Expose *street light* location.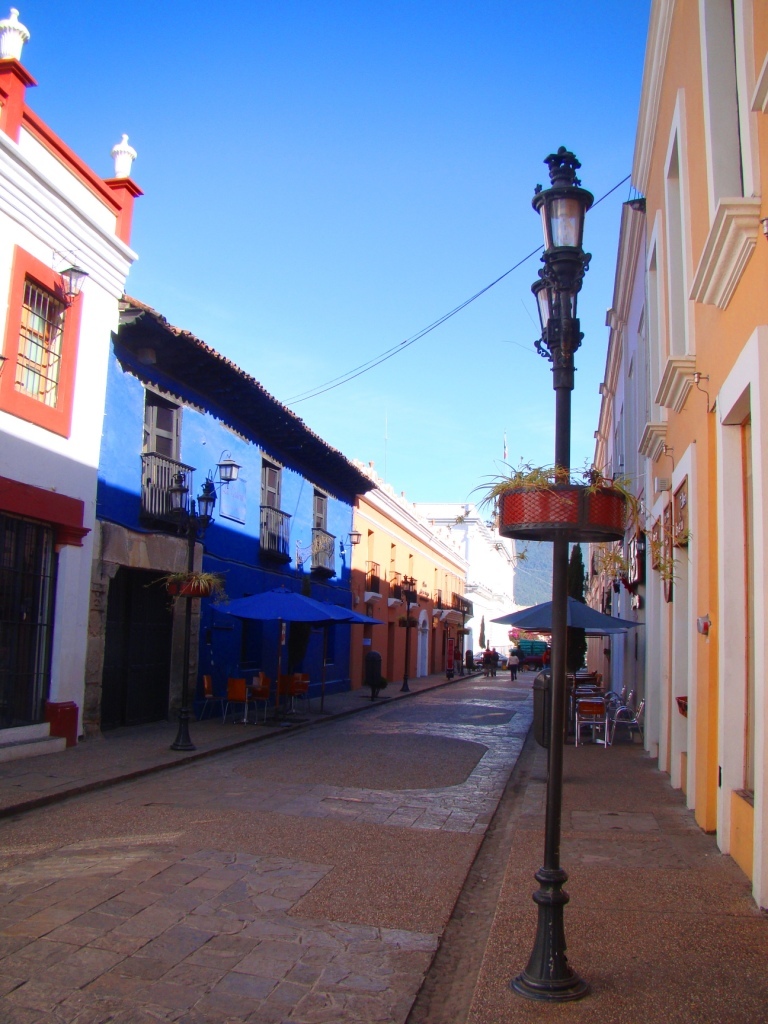
Exposed at [163, 469, 225, 757].
